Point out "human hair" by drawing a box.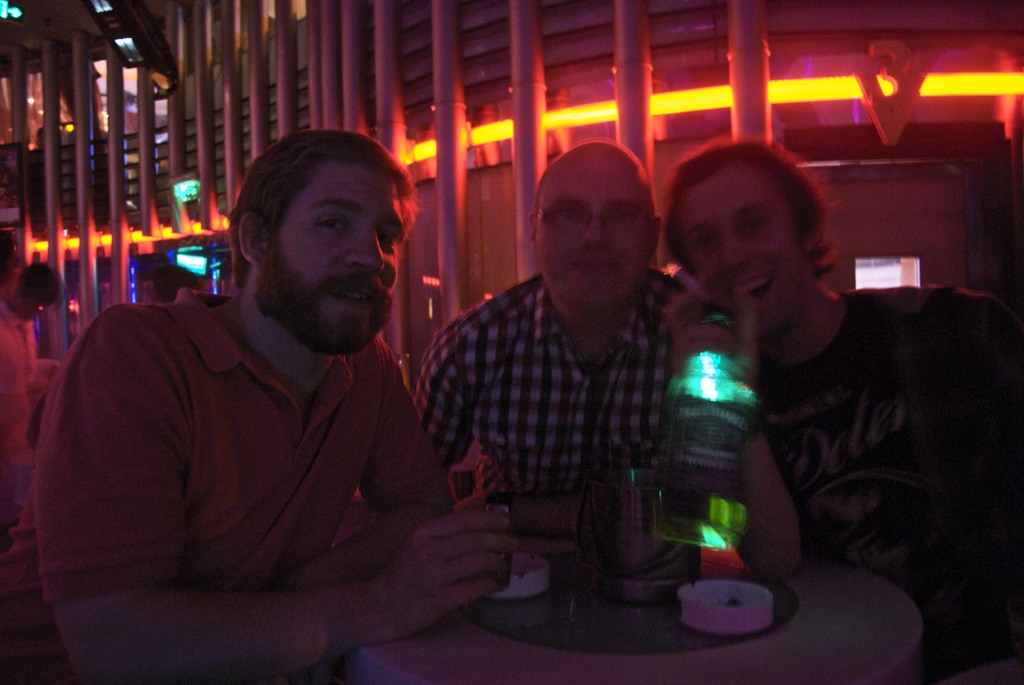
(x1=662, y1=131, x2=846, y2=281).
